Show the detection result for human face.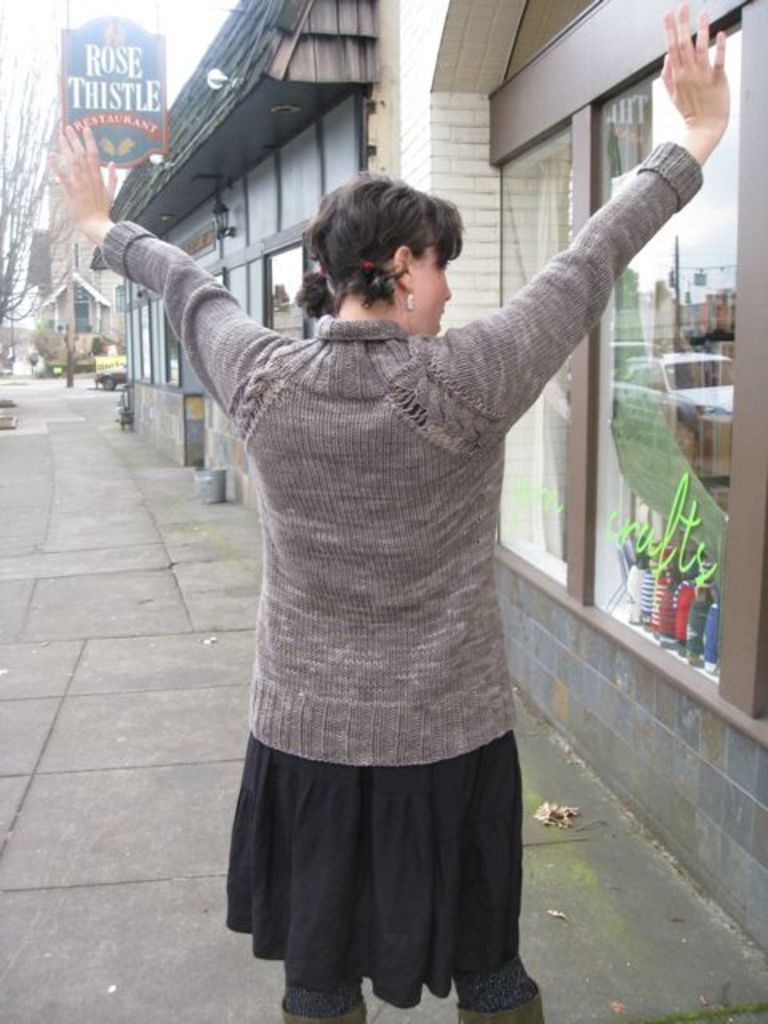
408:222:459:339.
